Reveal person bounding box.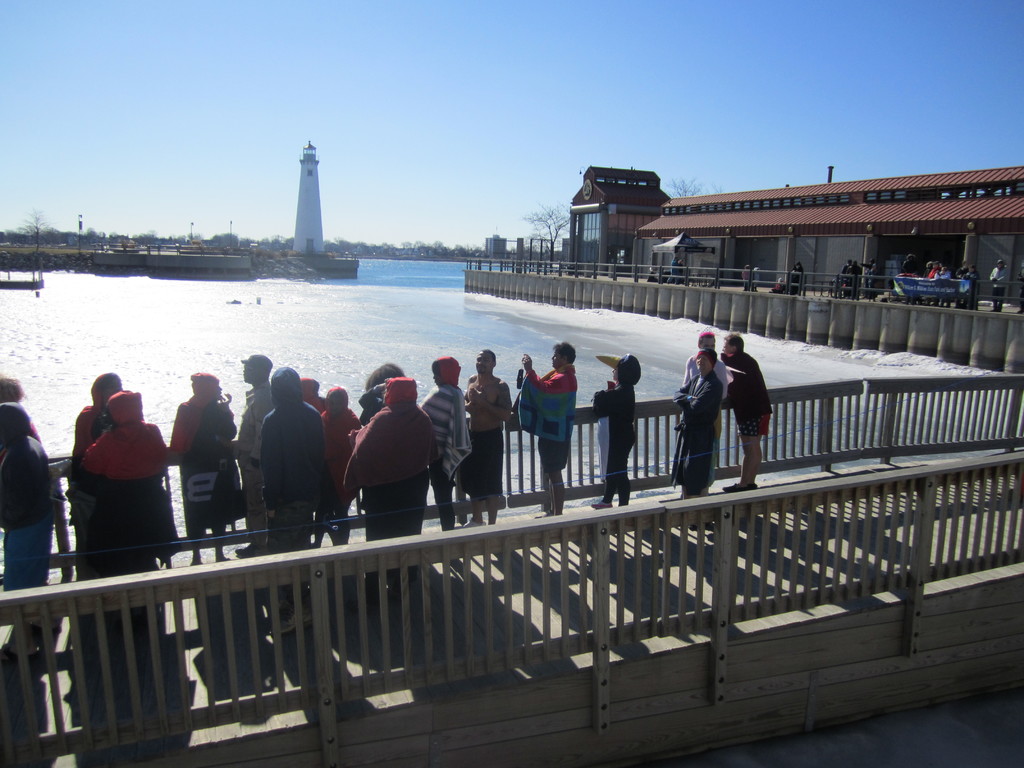
Revealed: rect(844, 260, 853, 274).
